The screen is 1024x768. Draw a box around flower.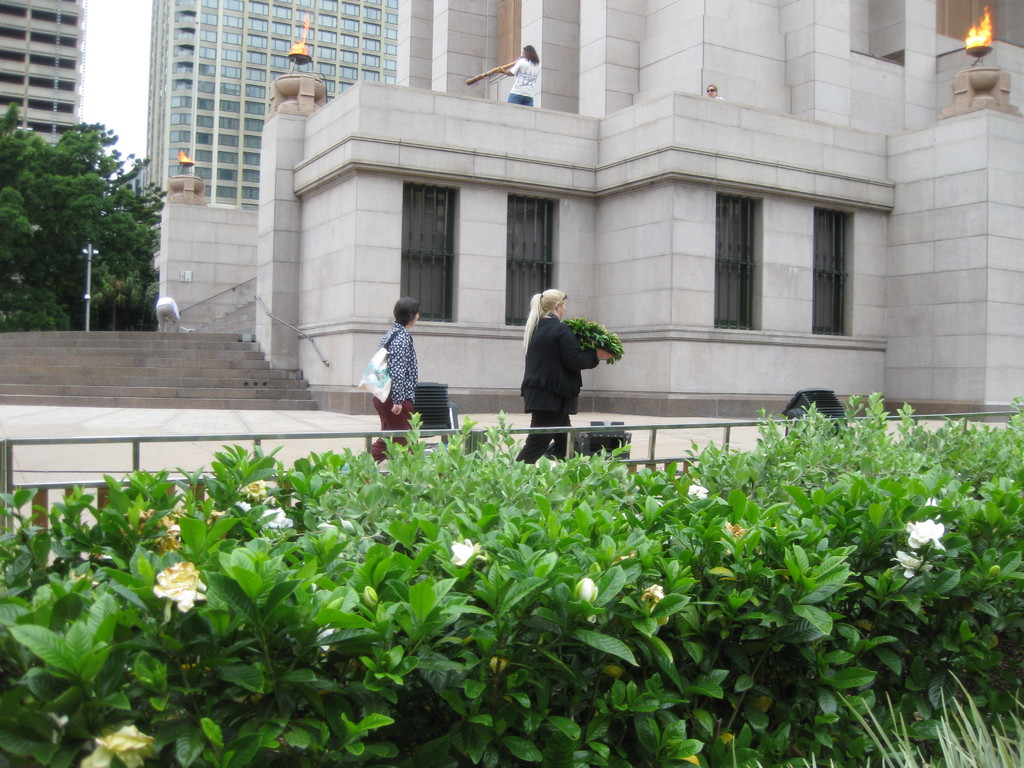
(x1=154, y1=558, x2=207, y2=610).
